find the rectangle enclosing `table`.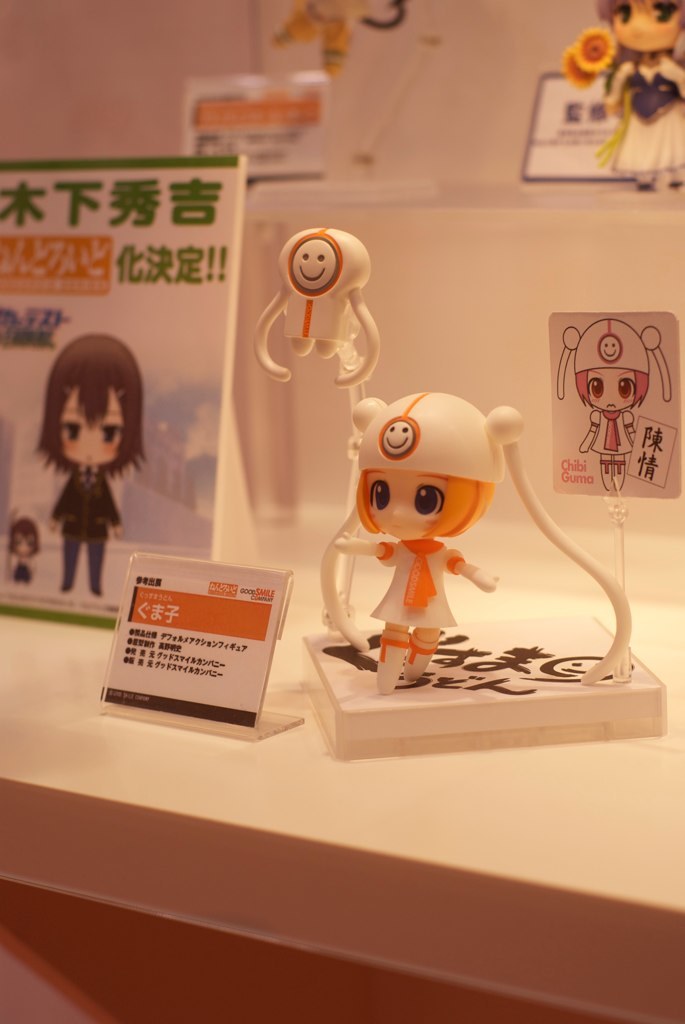
<bbox>0, 463, 684, 1023</bbox>.
